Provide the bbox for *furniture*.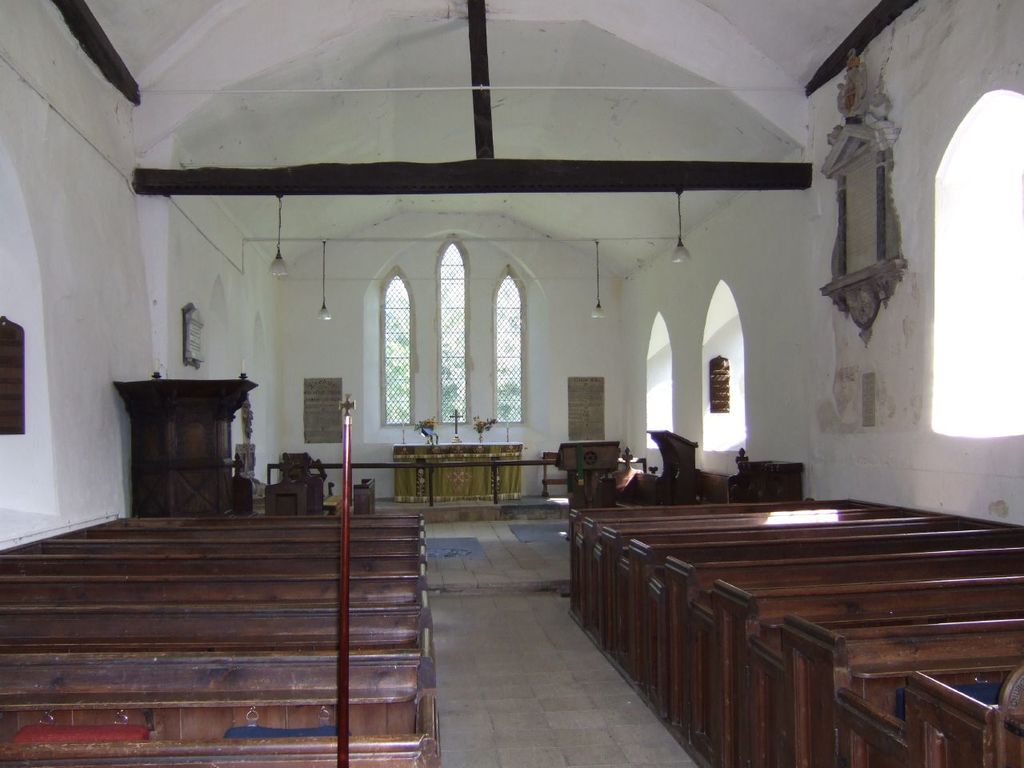
543,450,567,498.
